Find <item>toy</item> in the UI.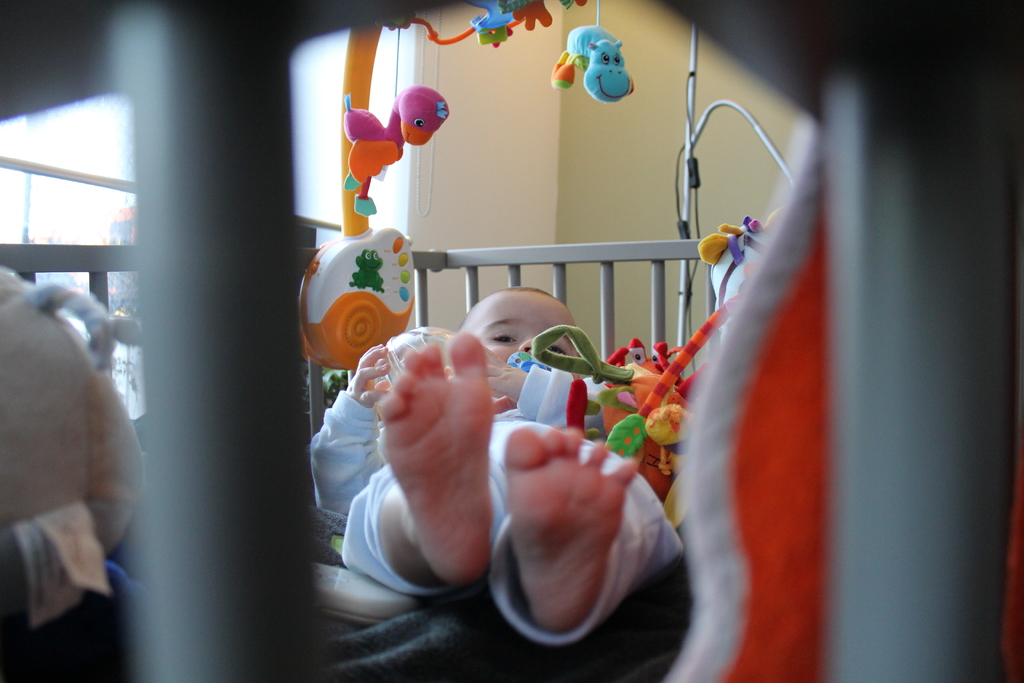
UI element at box(561, 22, 638, 113).
